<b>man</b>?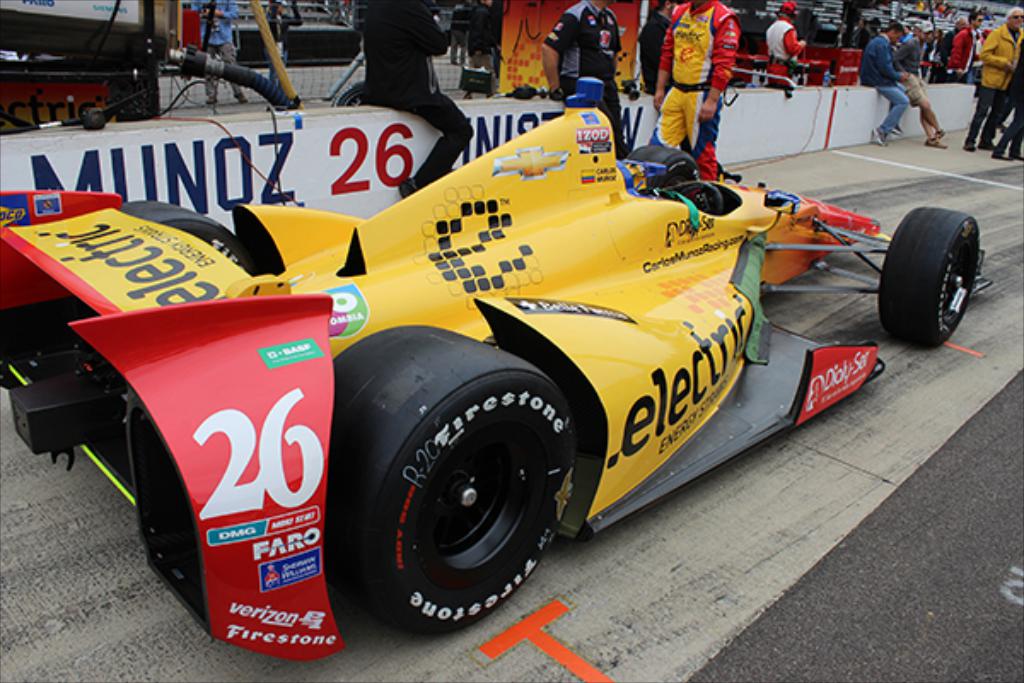
(left=899, top=22, right=913, bottom=43)
